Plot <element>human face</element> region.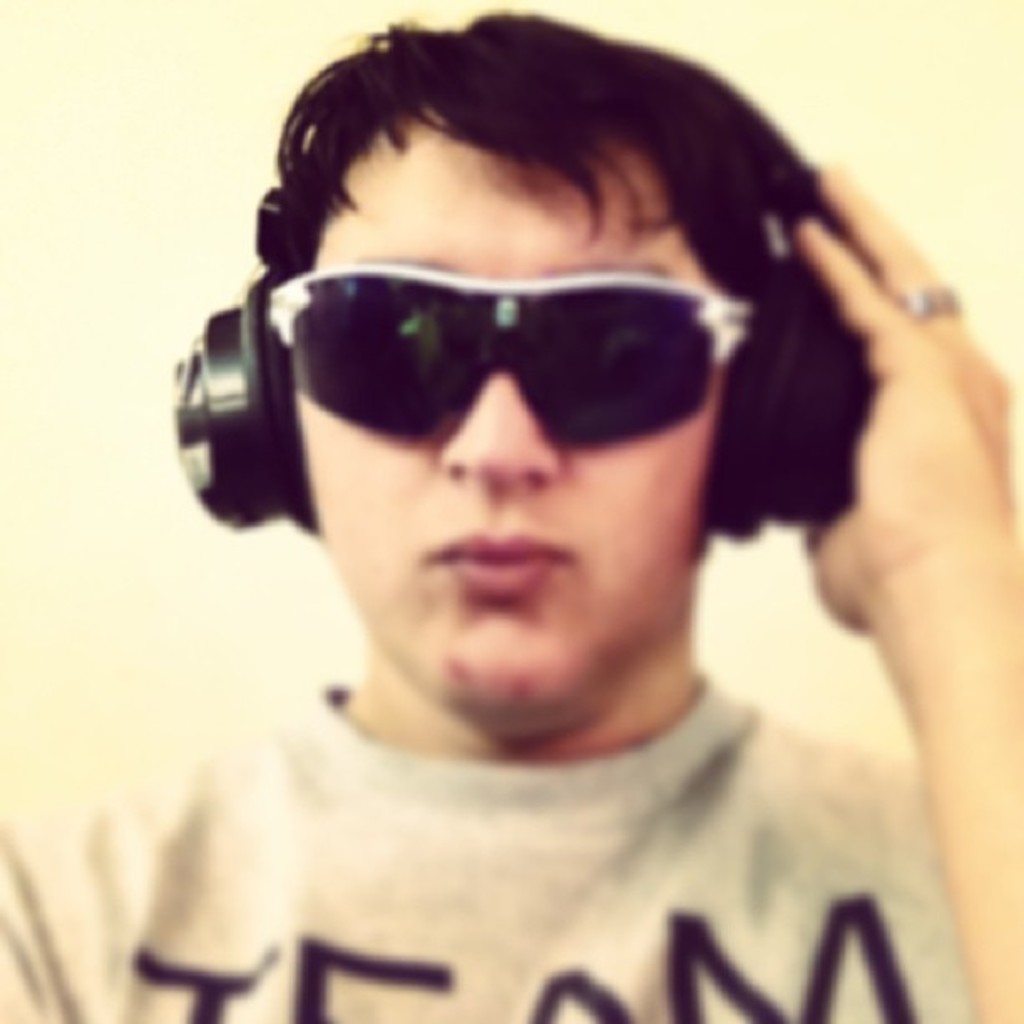
Plotted at 296,109,738,728.
